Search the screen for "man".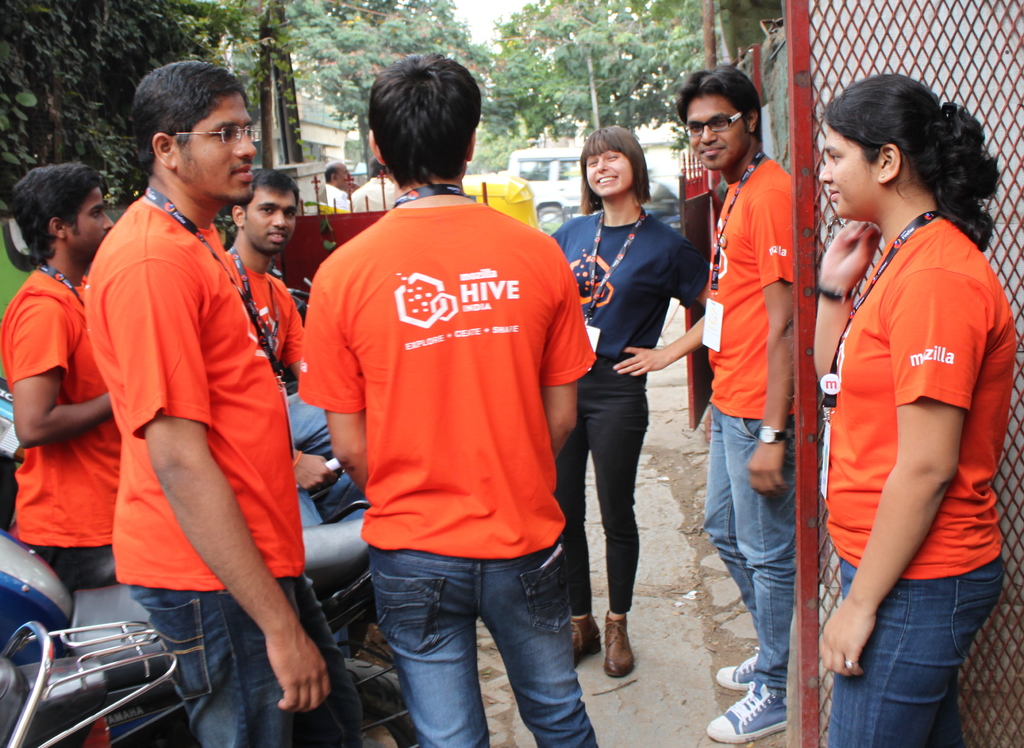
Found at x1=679 y1=63 x2=843 y2=731.
